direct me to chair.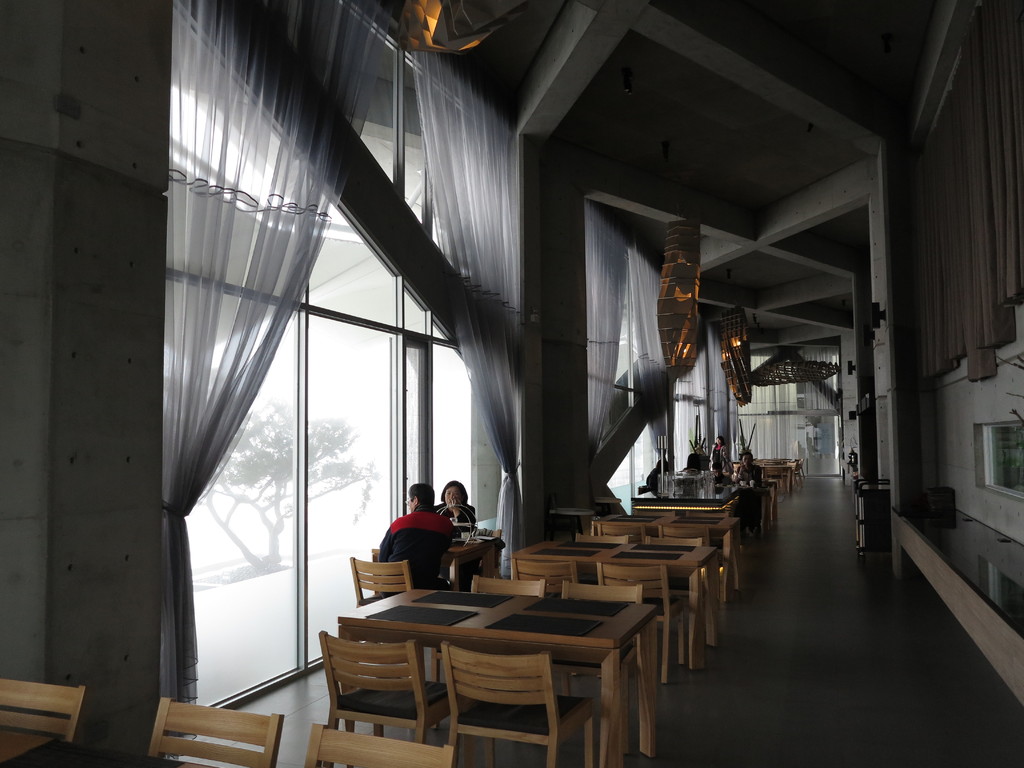
Direction: {"x1": 599, "y1": 563, "x2": 692, "y2": 682}.
